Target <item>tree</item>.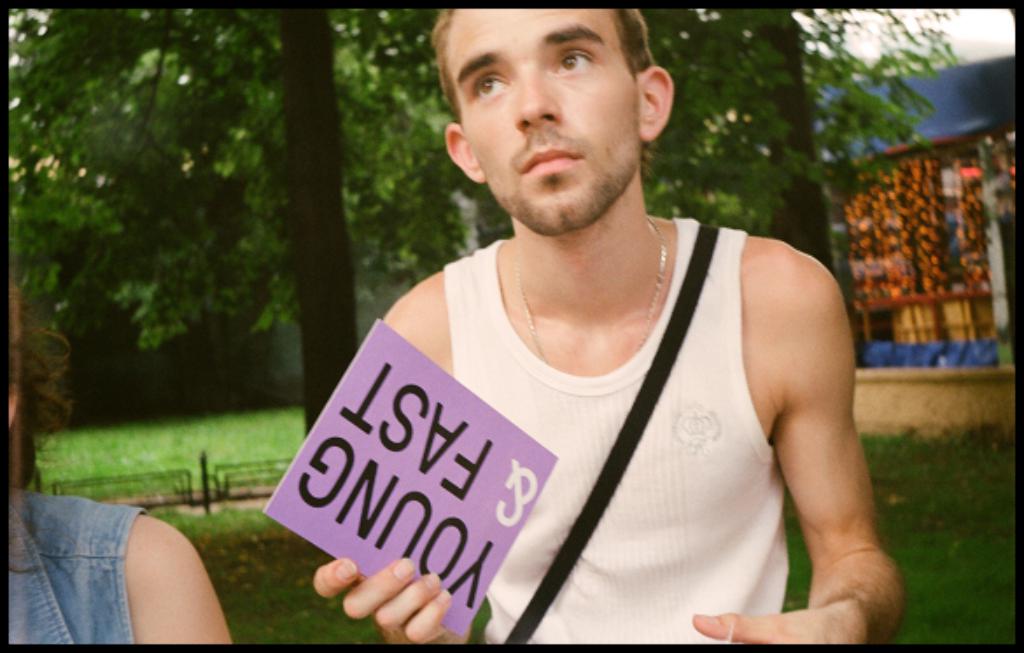
Target region: pyautogui.locateOnScreen(635, 0, 957, 264).
